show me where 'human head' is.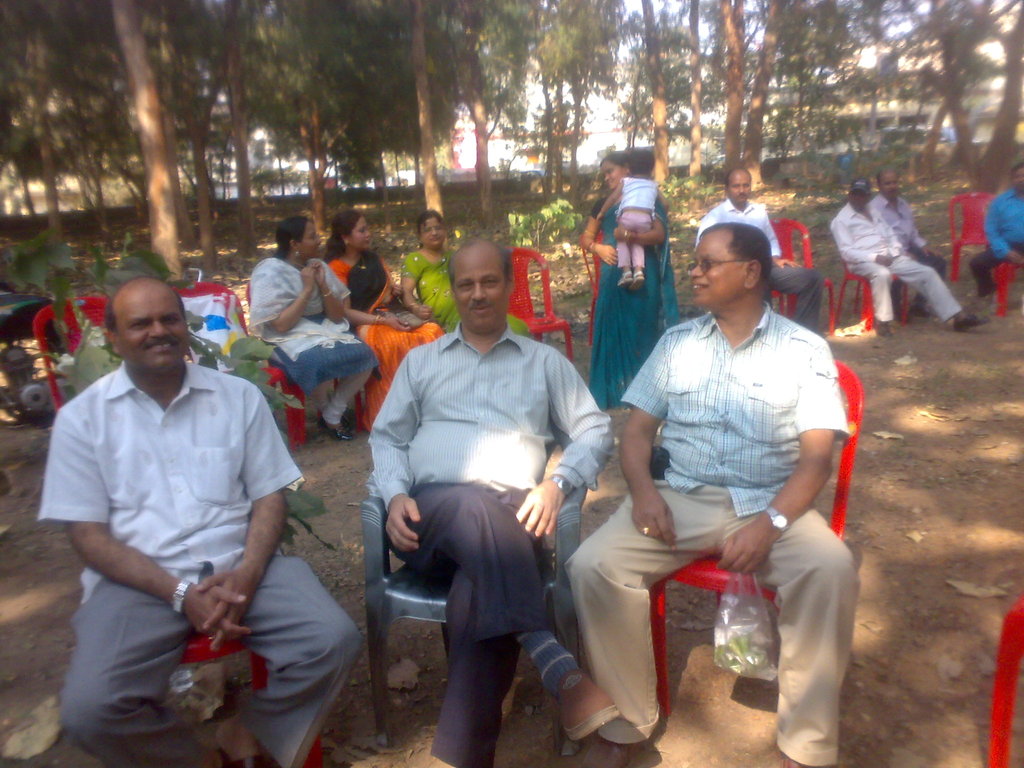
'human head' is at 447 238 515 336.
